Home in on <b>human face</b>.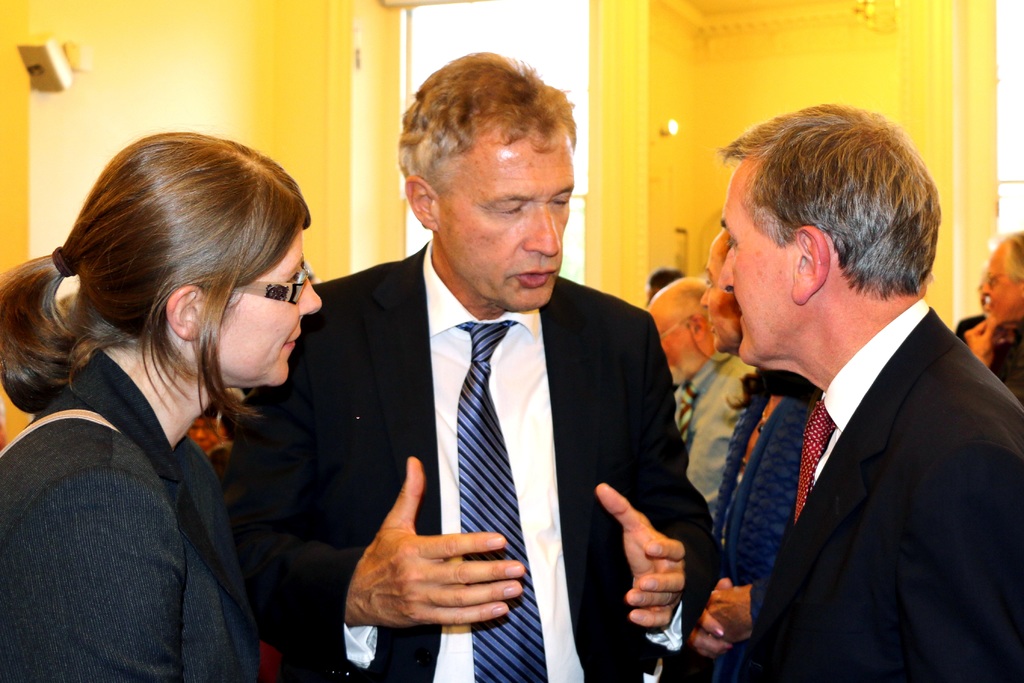
Homed in at 200, 231, 323, 384.
